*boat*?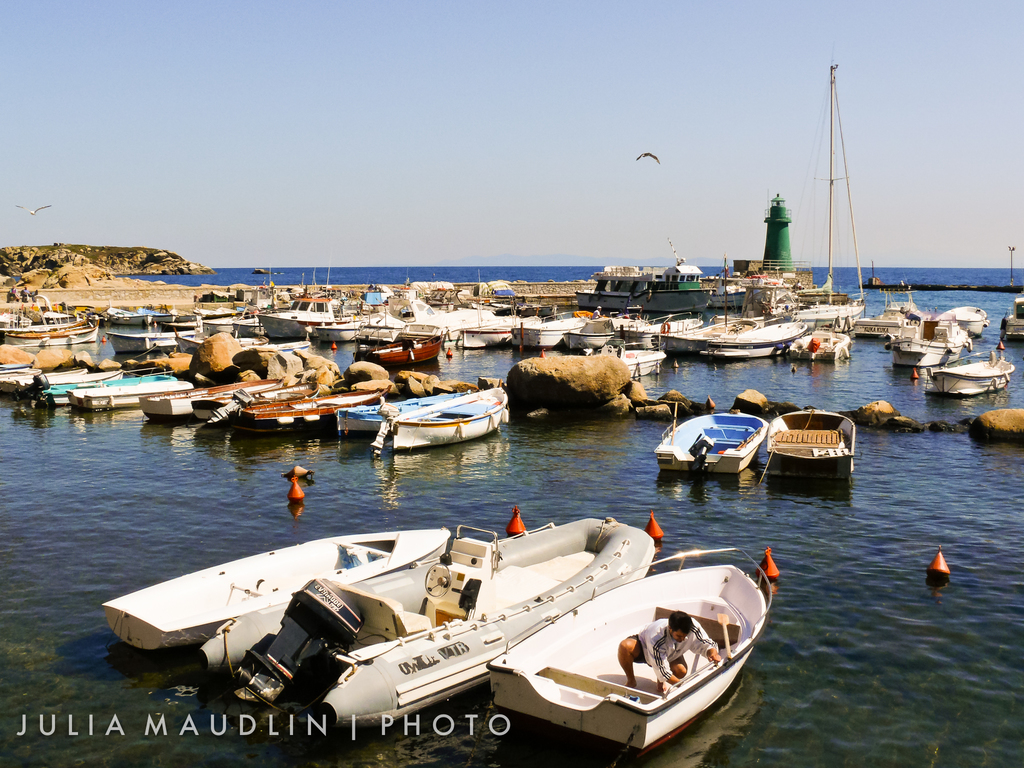
x1=364, y1=328, x2=445, y2=368
